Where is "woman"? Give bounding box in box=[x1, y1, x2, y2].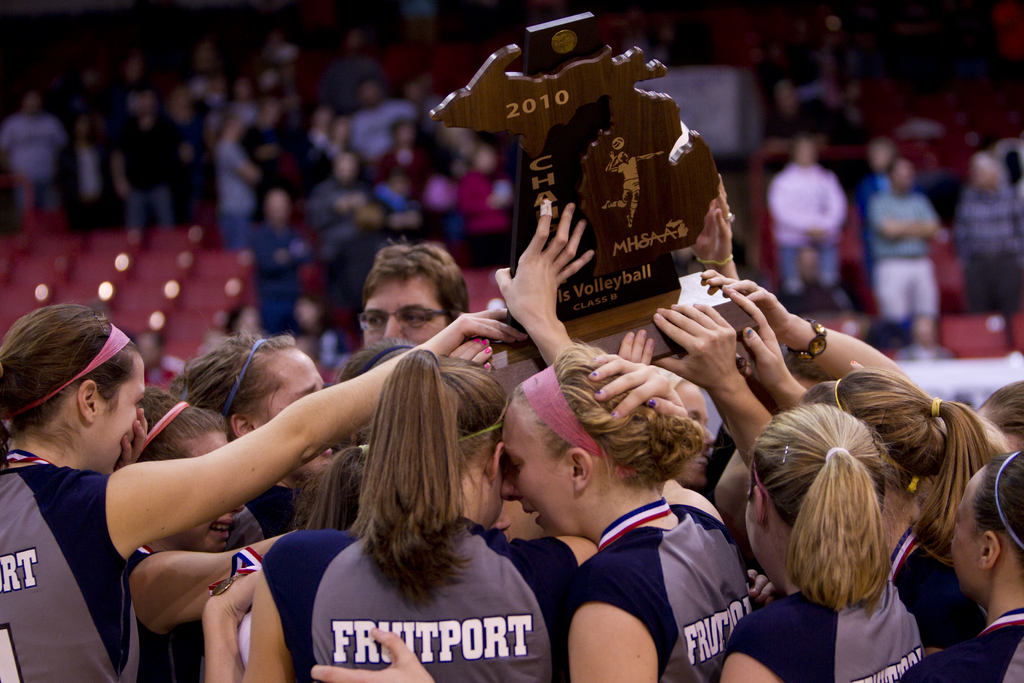
box=[294, 110, 339, 169].
